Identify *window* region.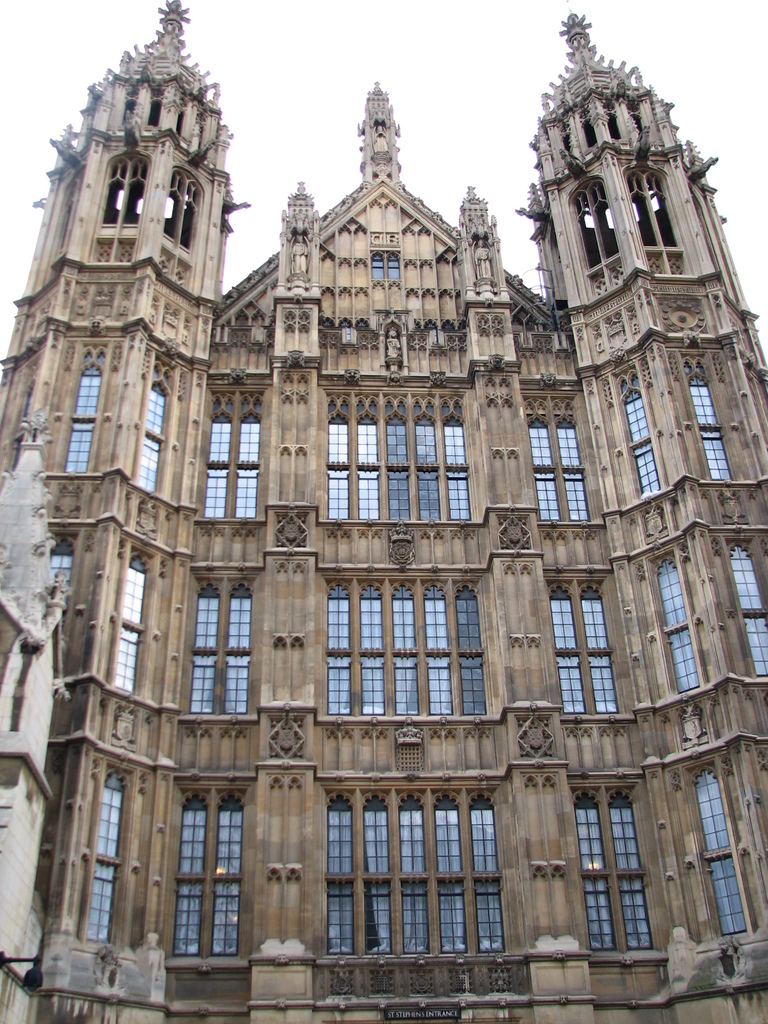
Region: pyautogui.locateOnScreen(656, 563, 696, 685).
